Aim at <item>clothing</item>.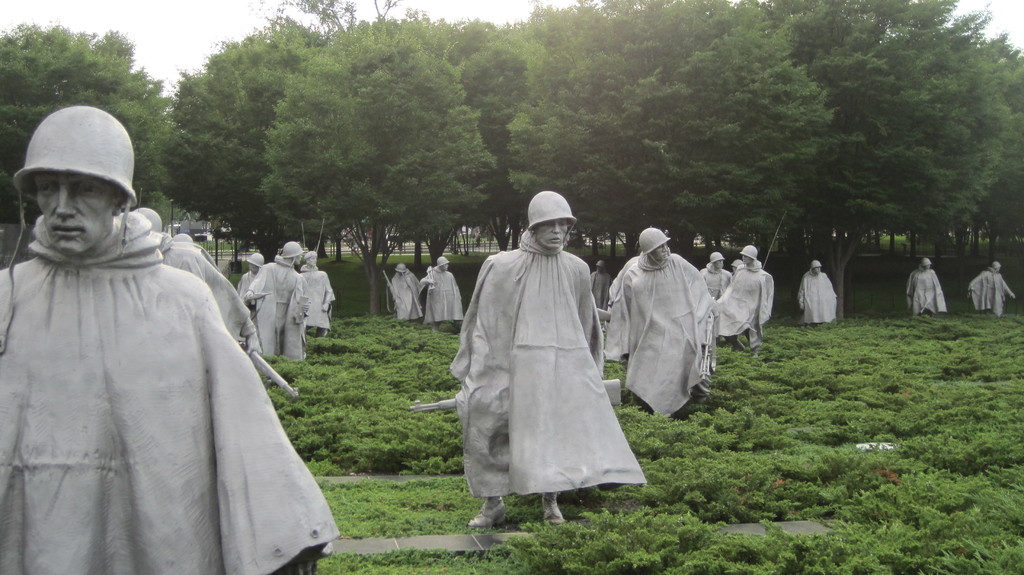
Aimed at [906, 273, 947, 312].
